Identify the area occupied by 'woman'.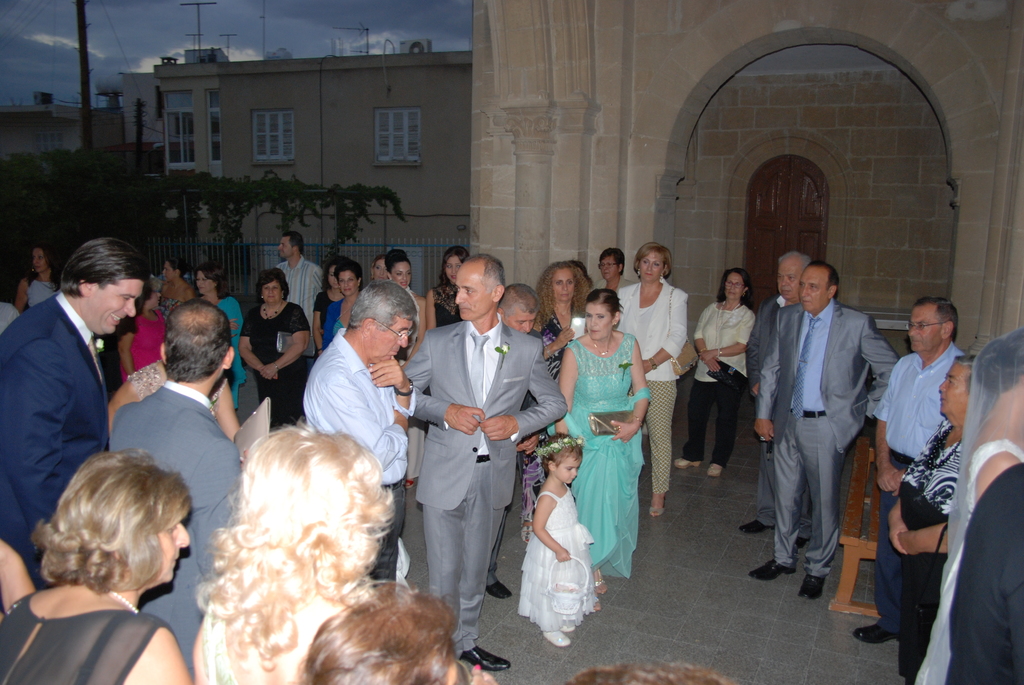
Area: x1=675, y1=271, x2=759, y2=480.
